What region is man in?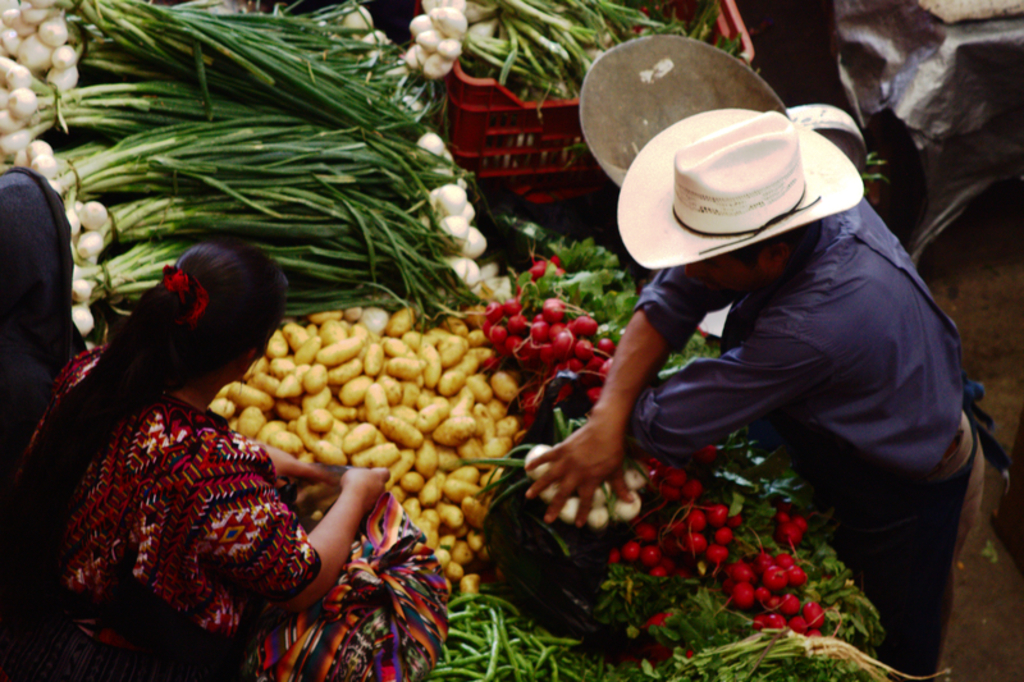
<box>512,78,986,681</box>.
